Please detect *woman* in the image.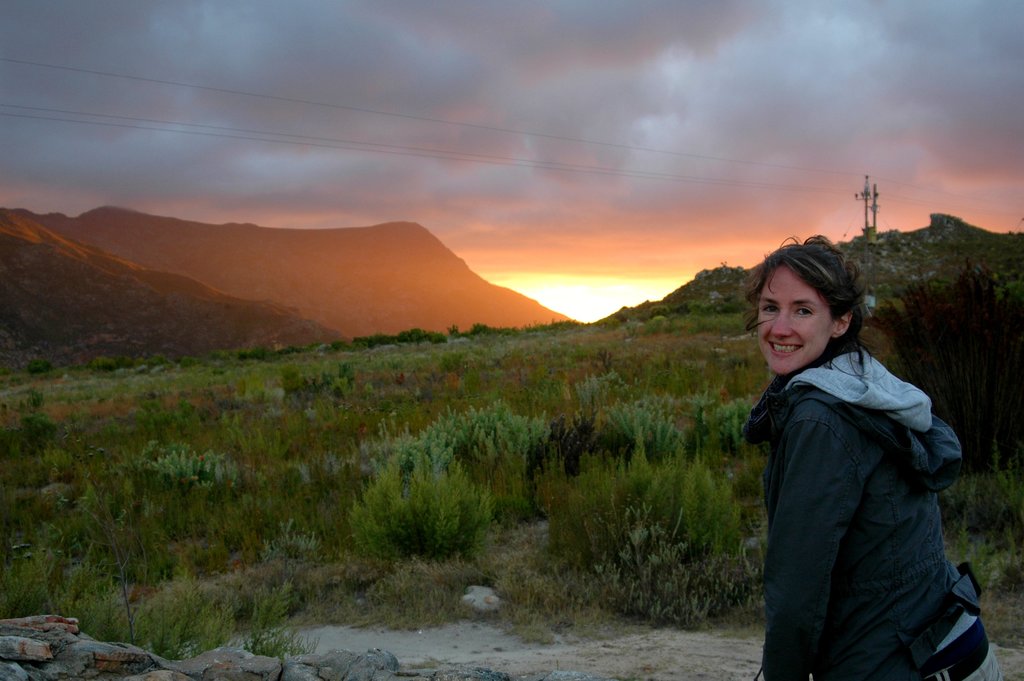
rect(732, 220, 992, 680).
